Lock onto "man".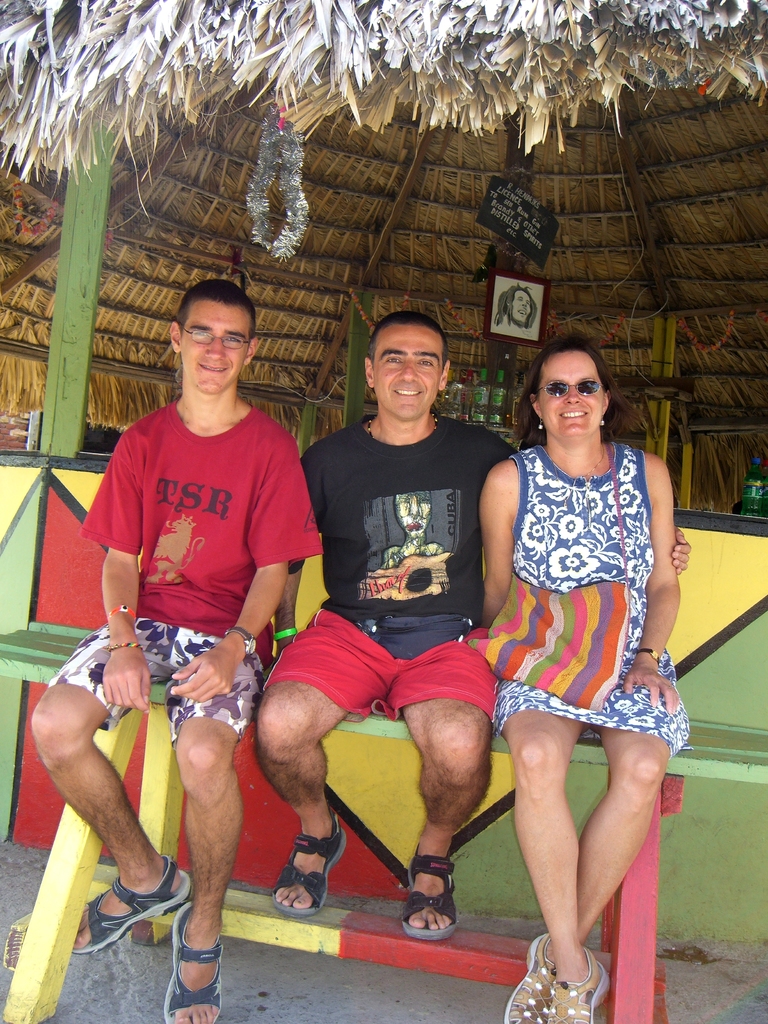
Locked: 254/308/693/940.
